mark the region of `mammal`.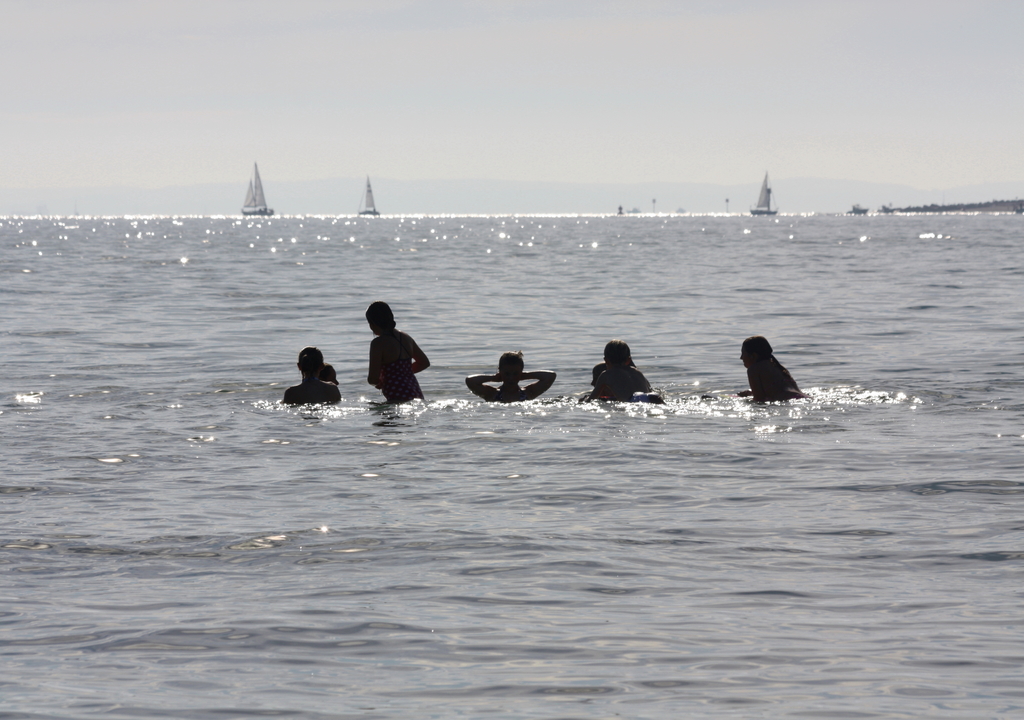
Region: left=463, top=345, right=553, bottom=406.
